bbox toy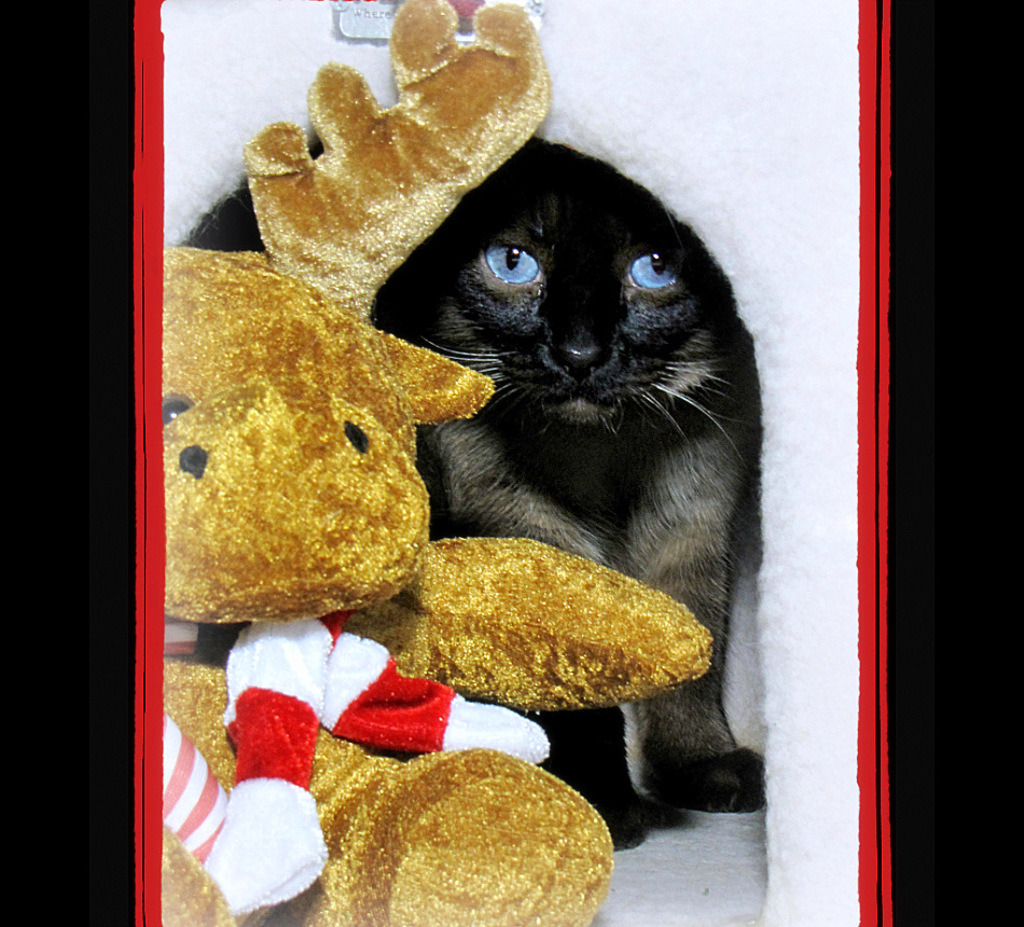
region(157, 0, 717, 926)
